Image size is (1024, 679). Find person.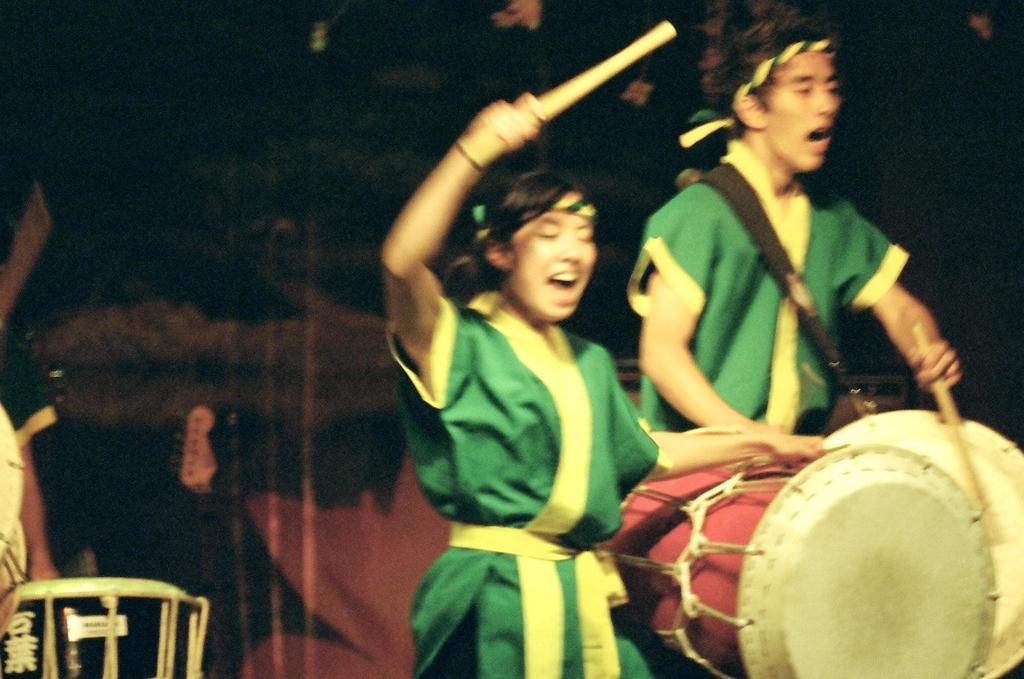
377:88:825:678.
